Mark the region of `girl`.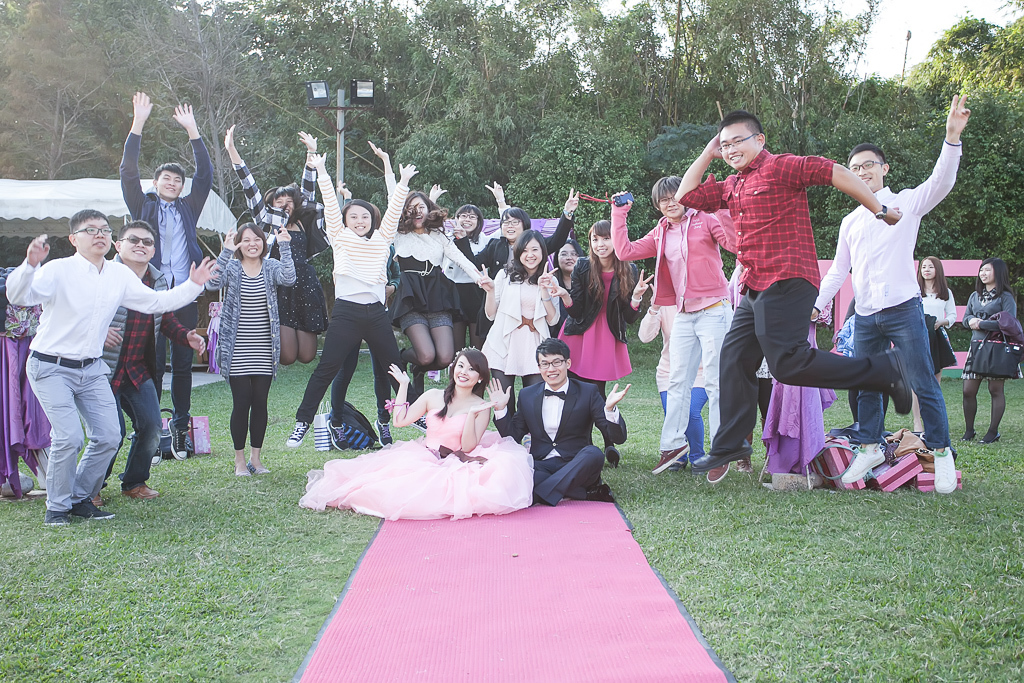
Region: box(299, 347, 540, 521).
